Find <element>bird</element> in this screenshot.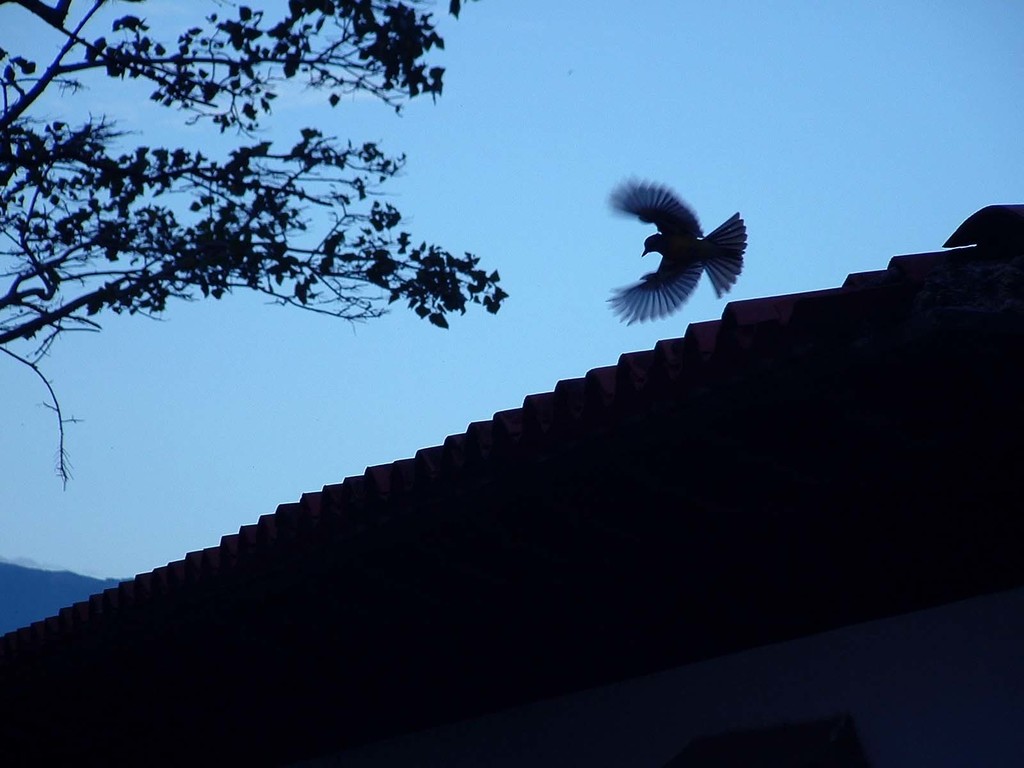
The bounding box for <element>bird</element> is <box>605,175,753,337</box>.
